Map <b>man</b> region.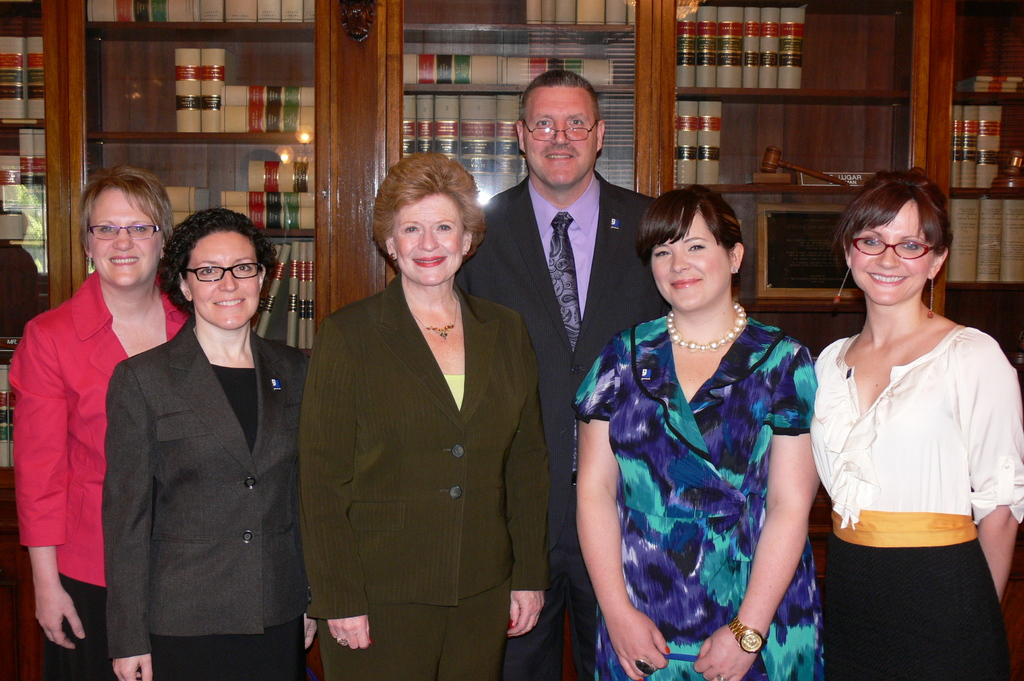
Mapped to bbox(470, 68, 663, 490).
